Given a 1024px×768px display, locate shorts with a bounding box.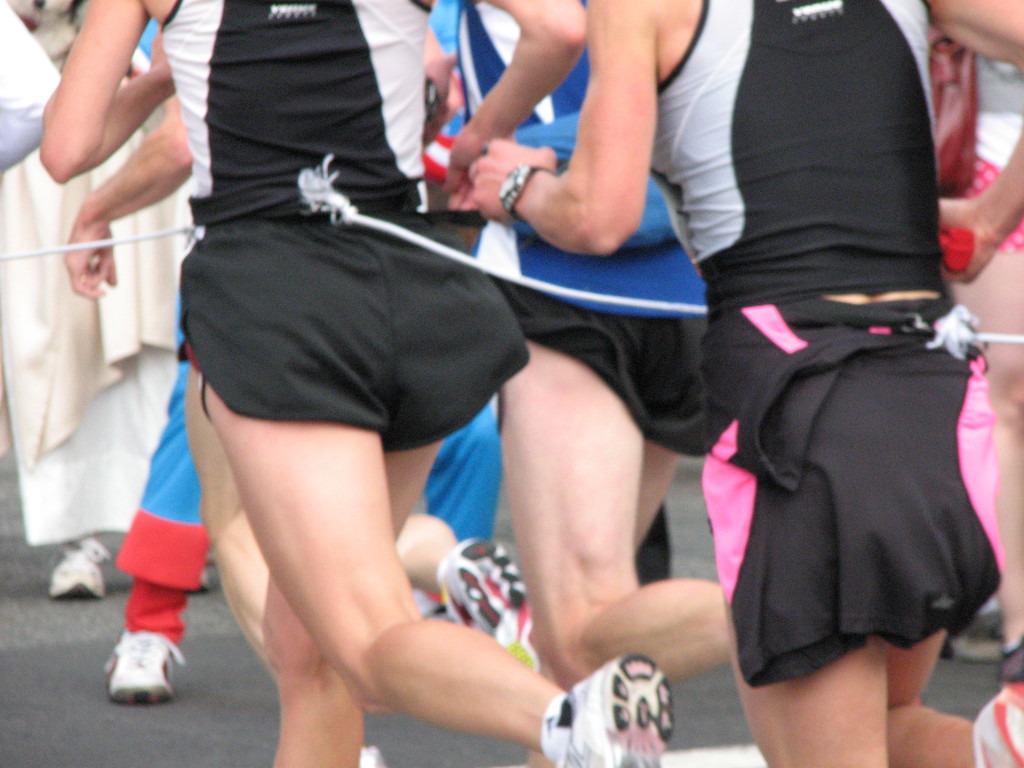
Located: [181,206,532,451].
